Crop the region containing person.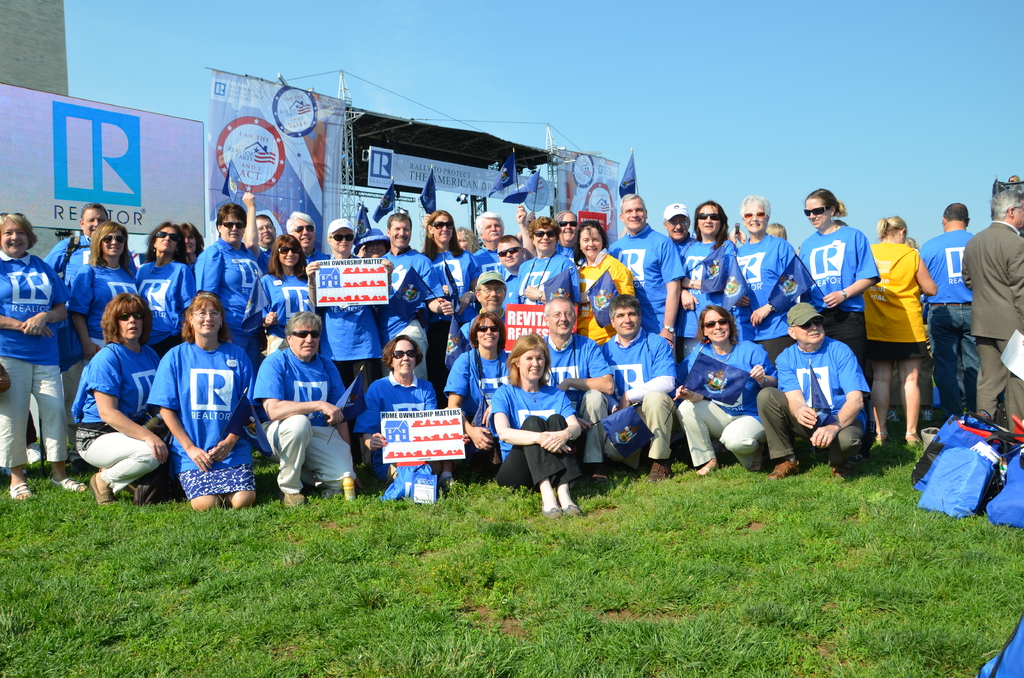
Crop region: [left=792, top=188, right=876, bottom=389].
